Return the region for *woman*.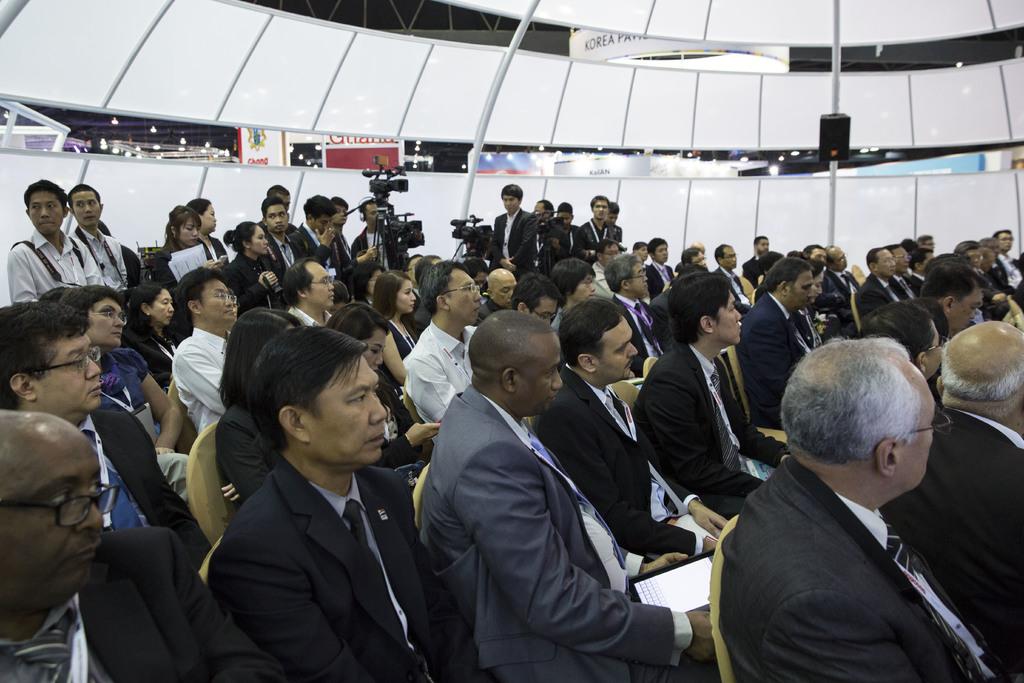
rect(368, 272, 423, 388).
